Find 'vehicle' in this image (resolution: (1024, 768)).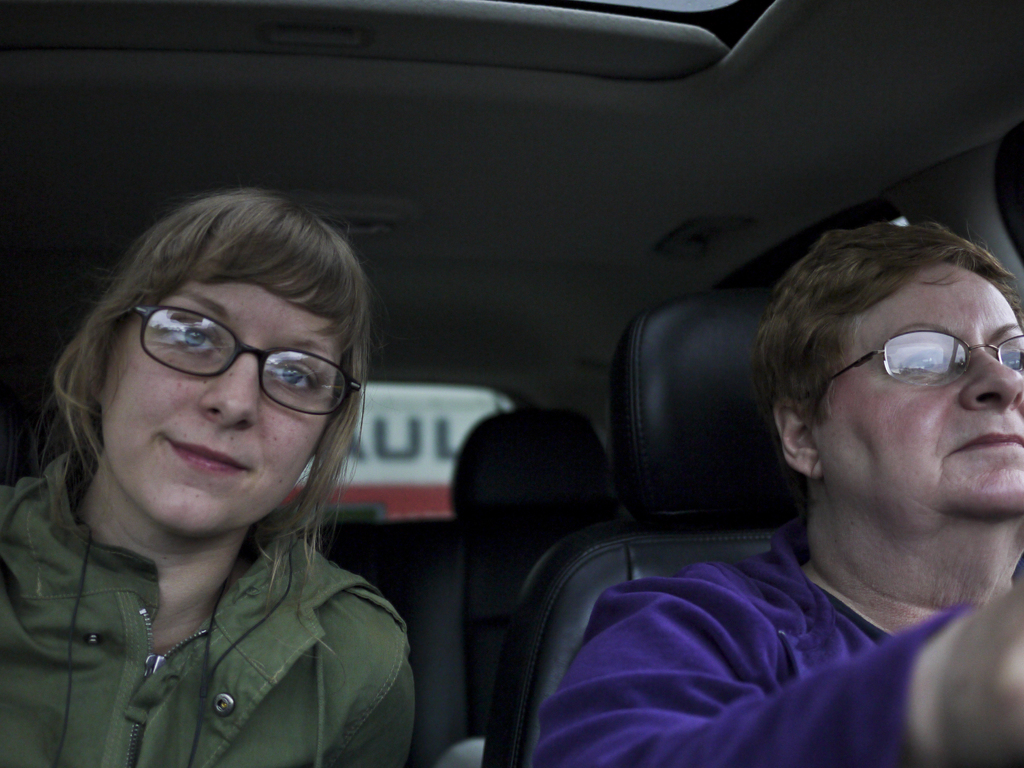
[left=0, top=0, right=1023, bottom=767].
